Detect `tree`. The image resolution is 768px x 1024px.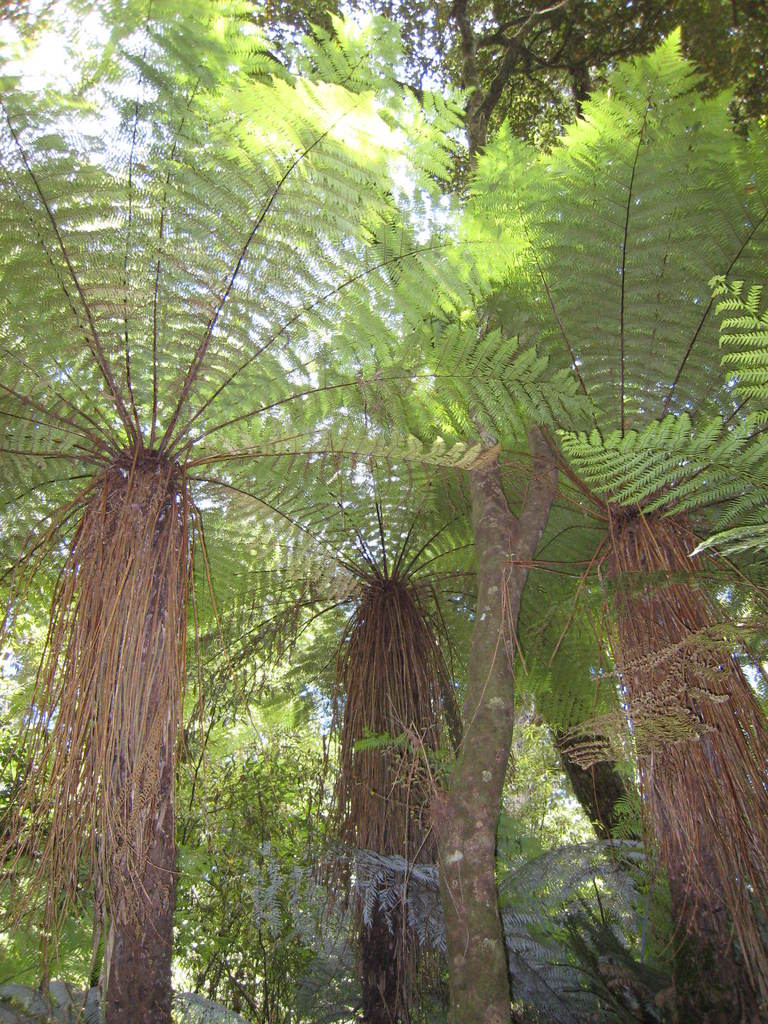
bbox(405, 31, 767, 1023).
